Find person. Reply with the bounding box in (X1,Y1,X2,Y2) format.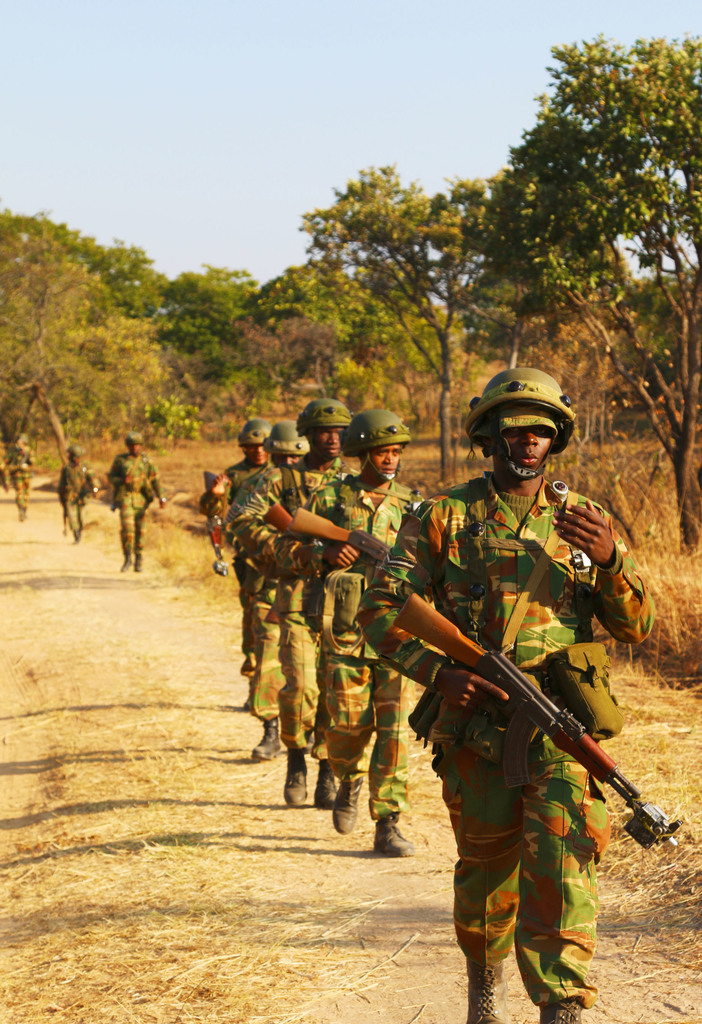
(406,390,634,1021).
